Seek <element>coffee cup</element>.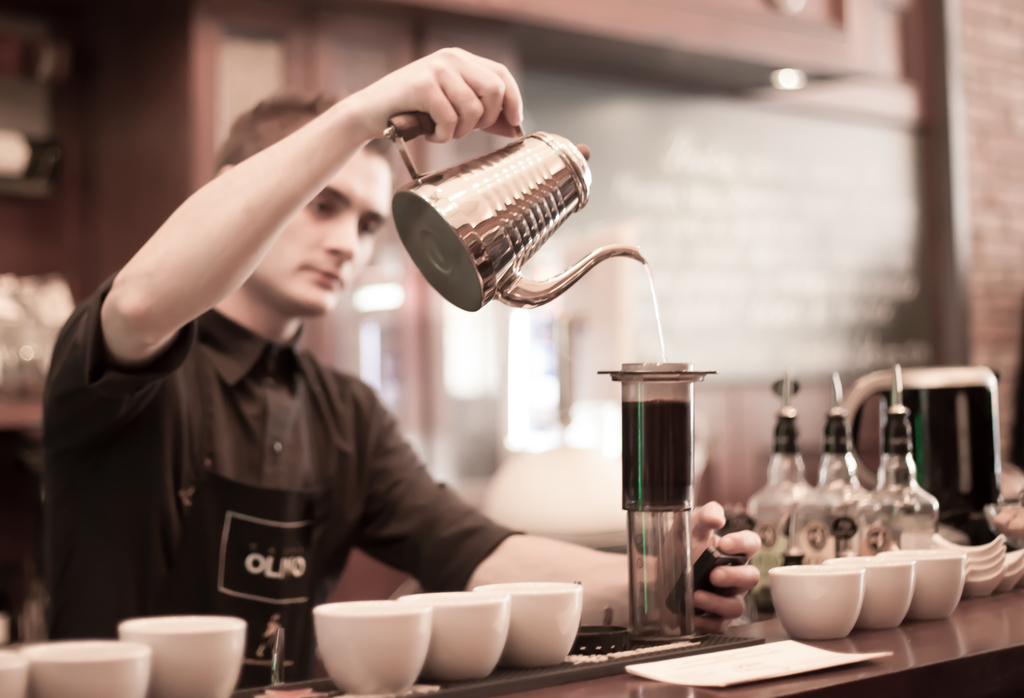
[left=897, top=548, right=964, bottom=621].
